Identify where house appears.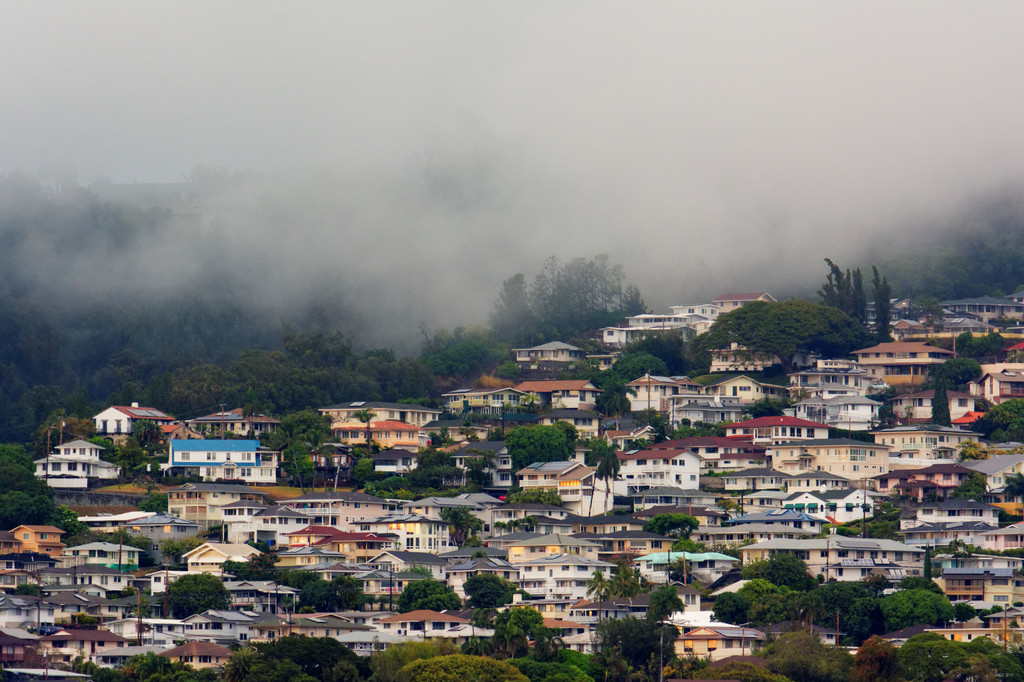
Appears at x1=36 y1=446 x2=108 y2=491.
